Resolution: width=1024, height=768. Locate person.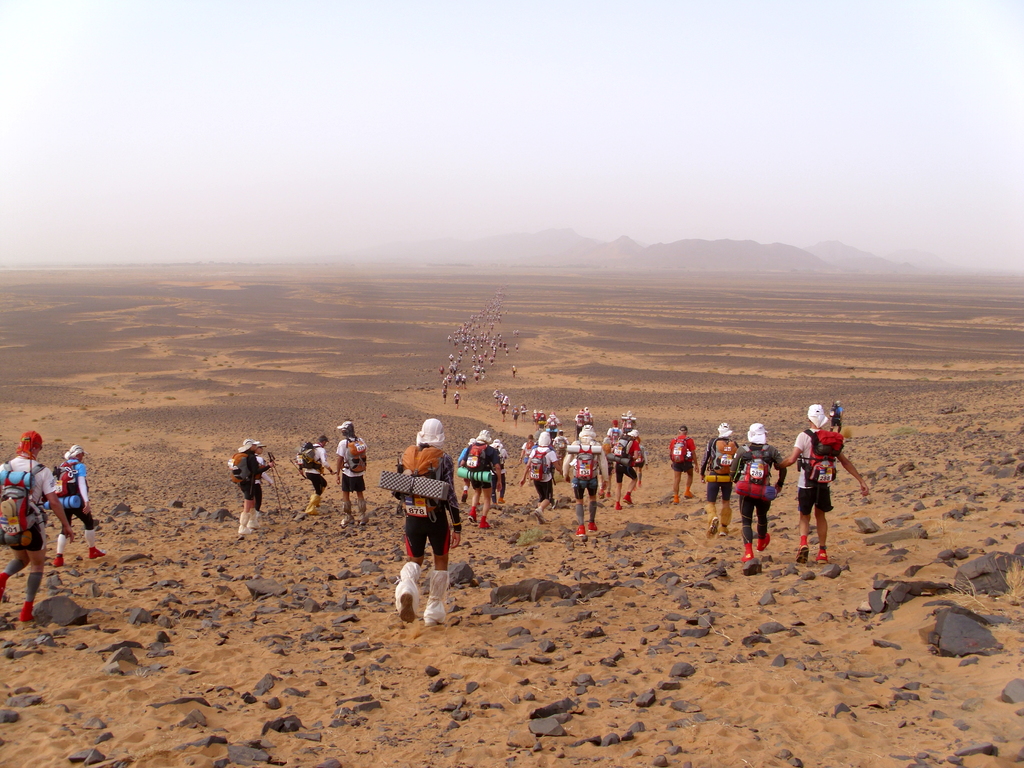
{"x1": 395, "y1": 423, "x2": 457, "y2": 626}.
